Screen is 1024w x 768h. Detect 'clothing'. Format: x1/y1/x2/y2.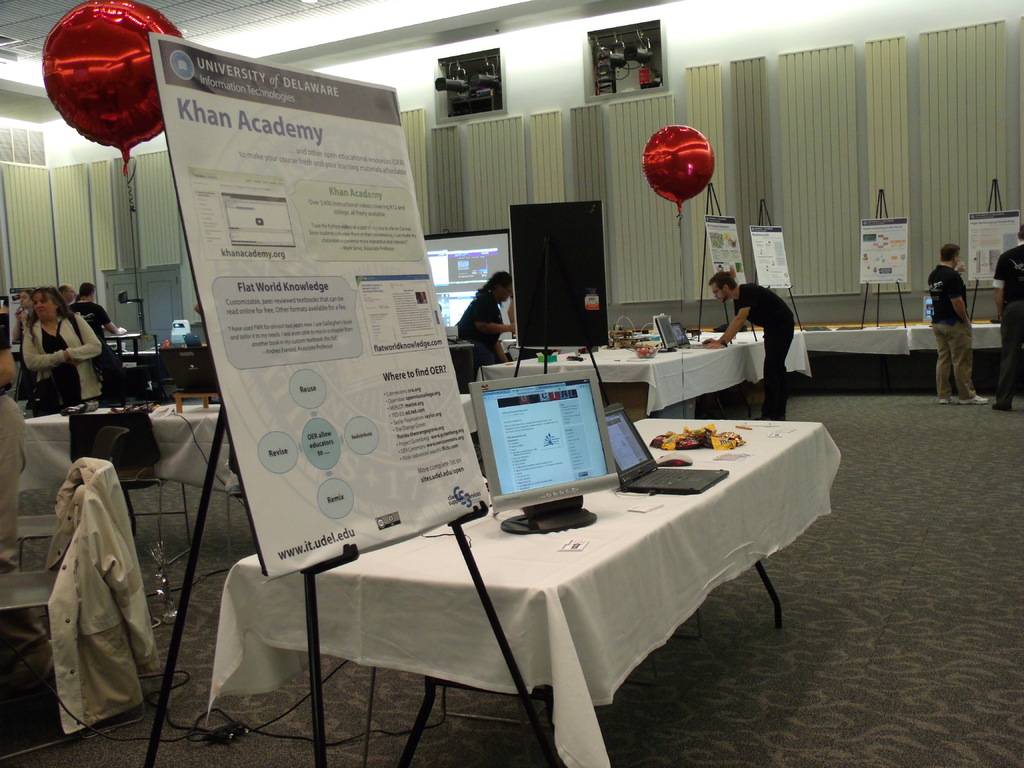
0/392/38/660.
